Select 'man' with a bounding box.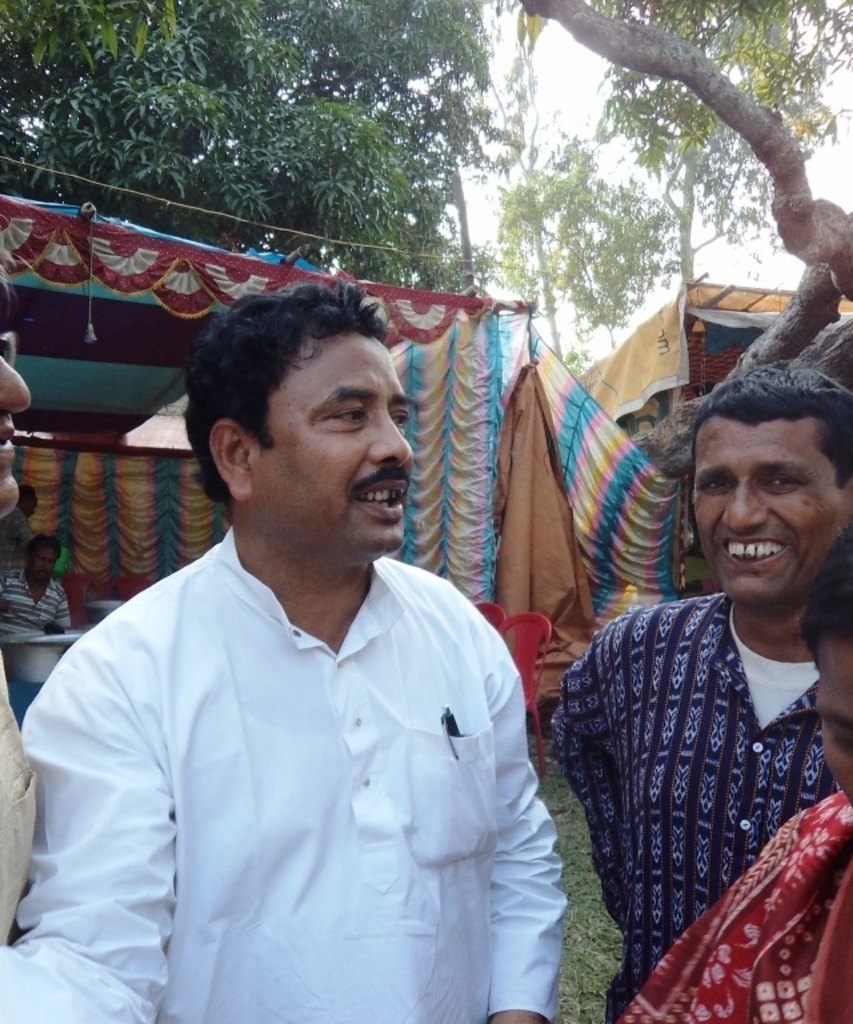
[left=36, top=237, right=602, bottom=1023].
